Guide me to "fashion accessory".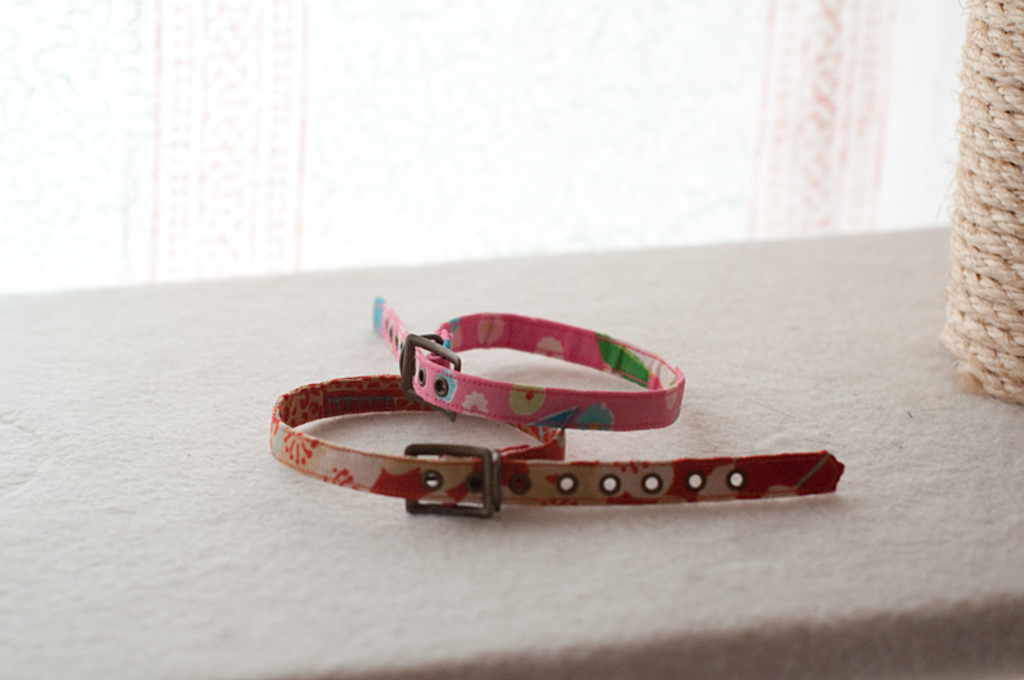
Guidance: 369, 297, 687, 433.
